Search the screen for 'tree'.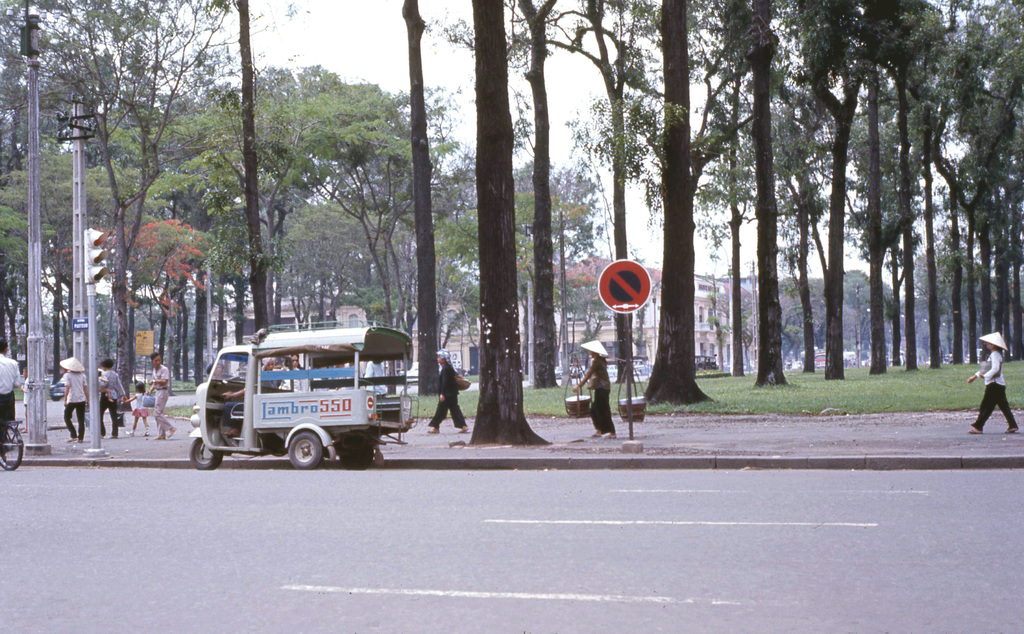
Found at (467, 0, 1023, 442).
